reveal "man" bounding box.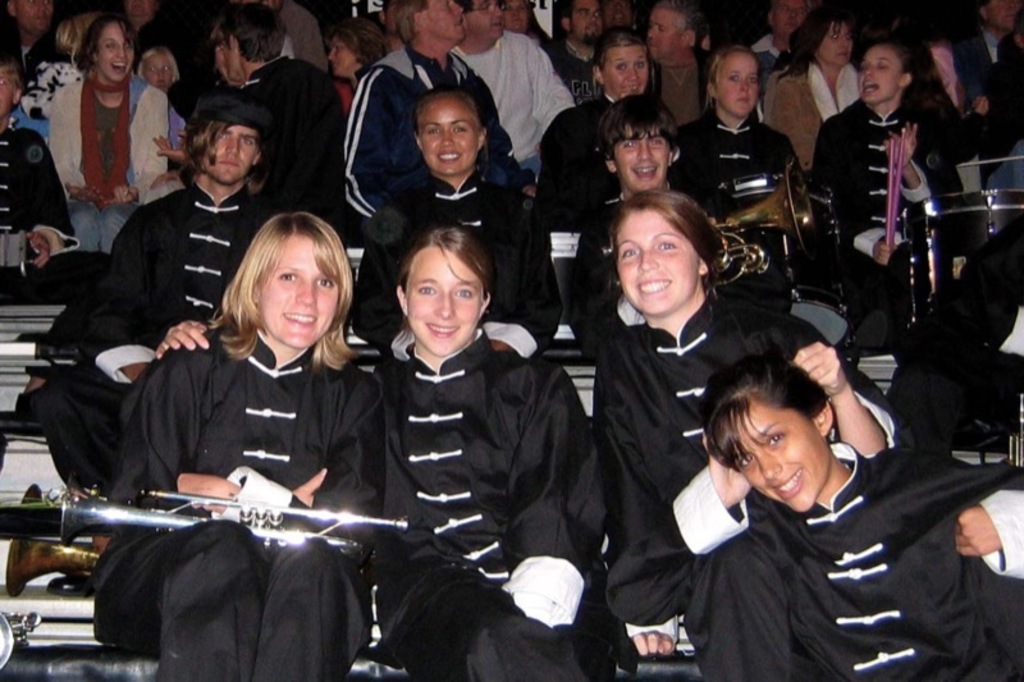
Revealed: 600/0/635/31.
